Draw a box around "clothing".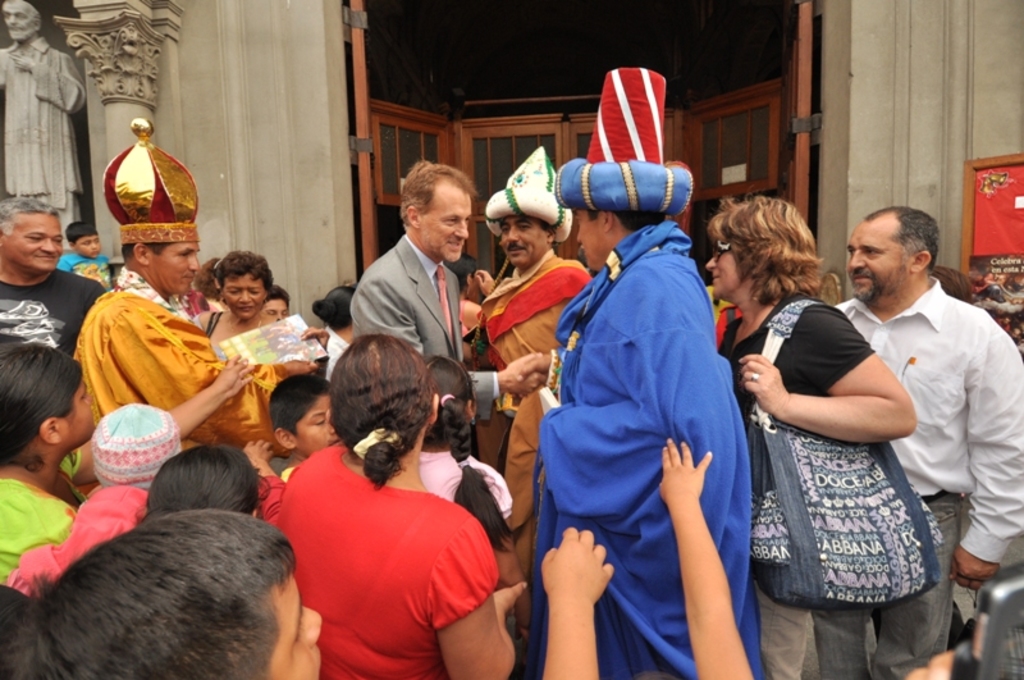
Rect(0, 38, 84, 232).
